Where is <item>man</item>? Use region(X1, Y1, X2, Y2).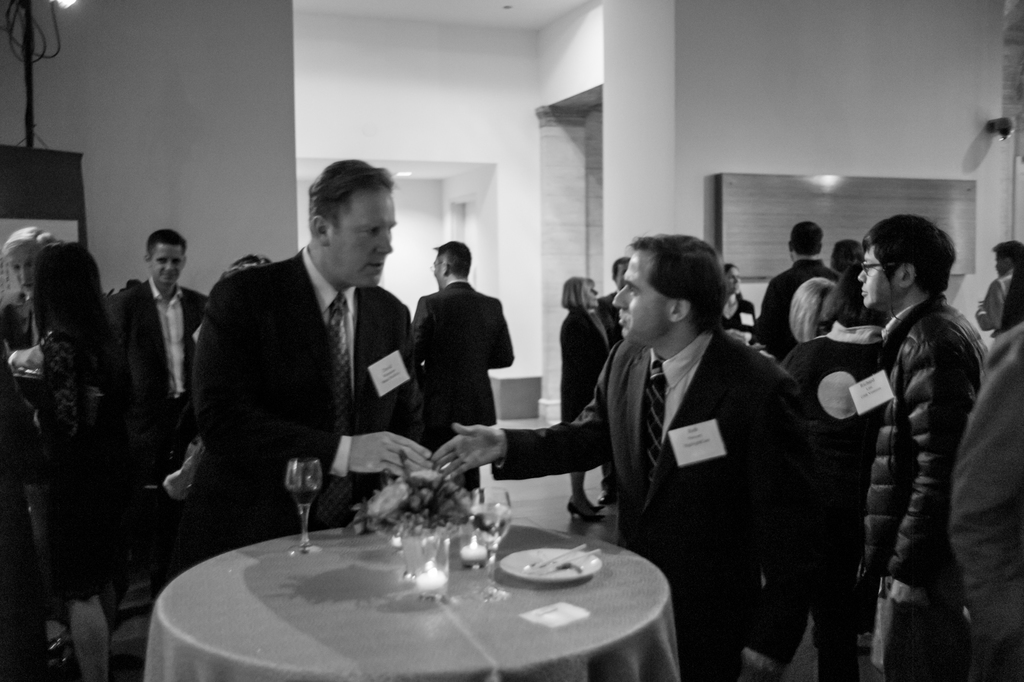
region(102, 228, 206, 603).
